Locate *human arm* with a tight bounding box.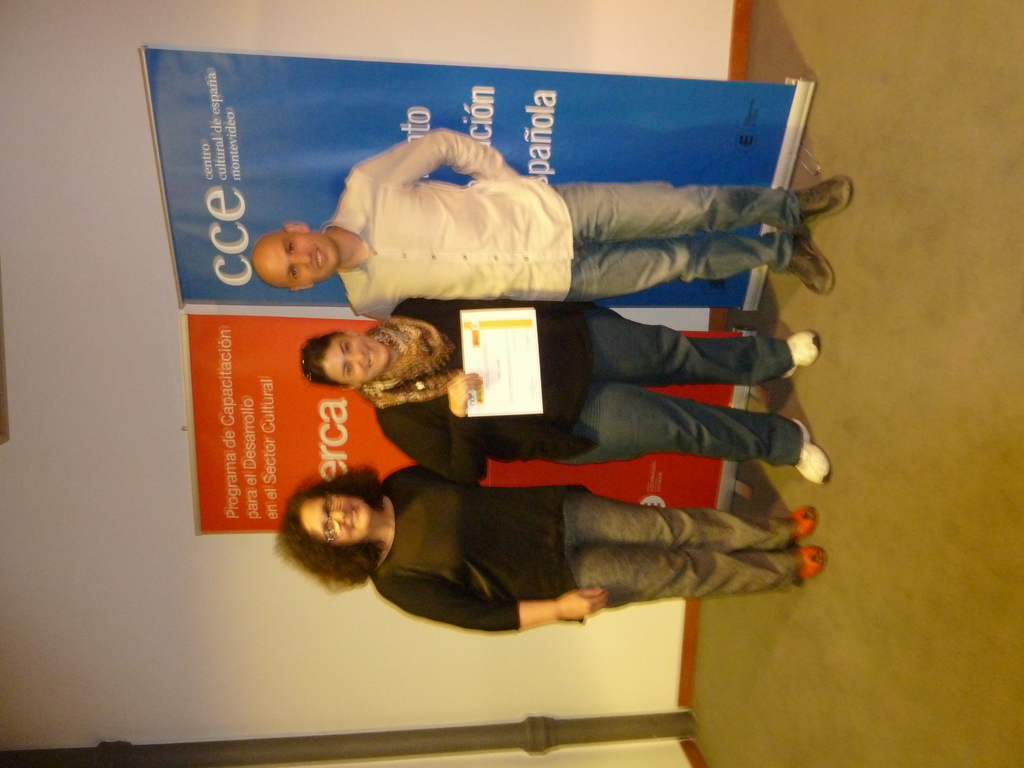
[350,119,524,186].
